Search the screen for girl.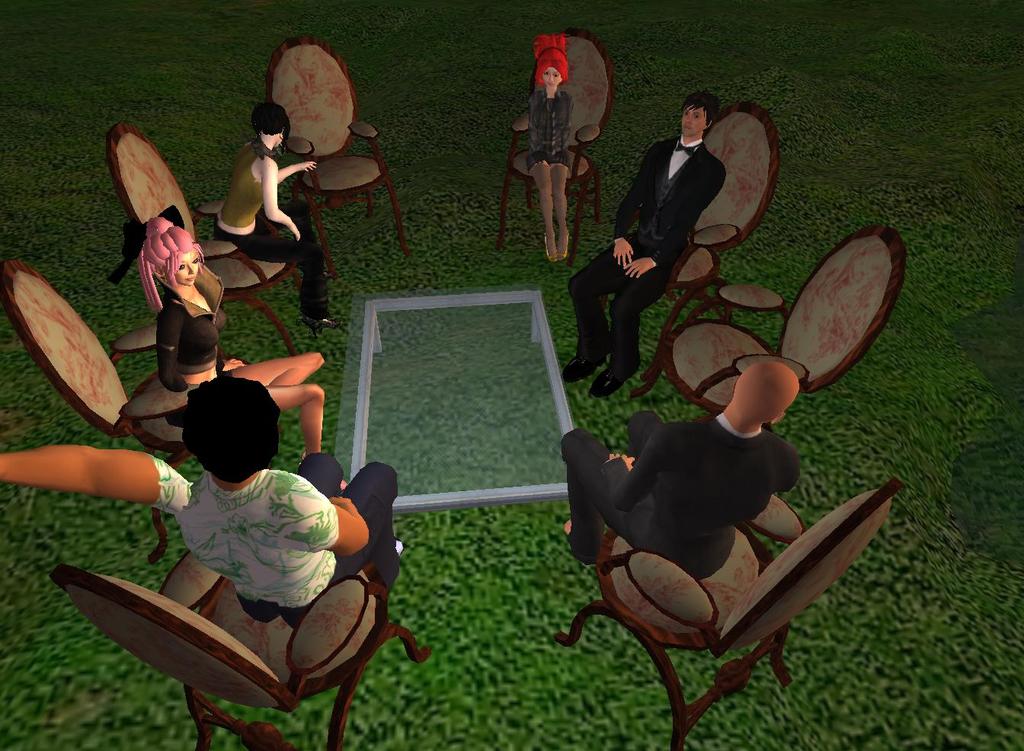
Found at BBox(568, 84, 722, 394).
